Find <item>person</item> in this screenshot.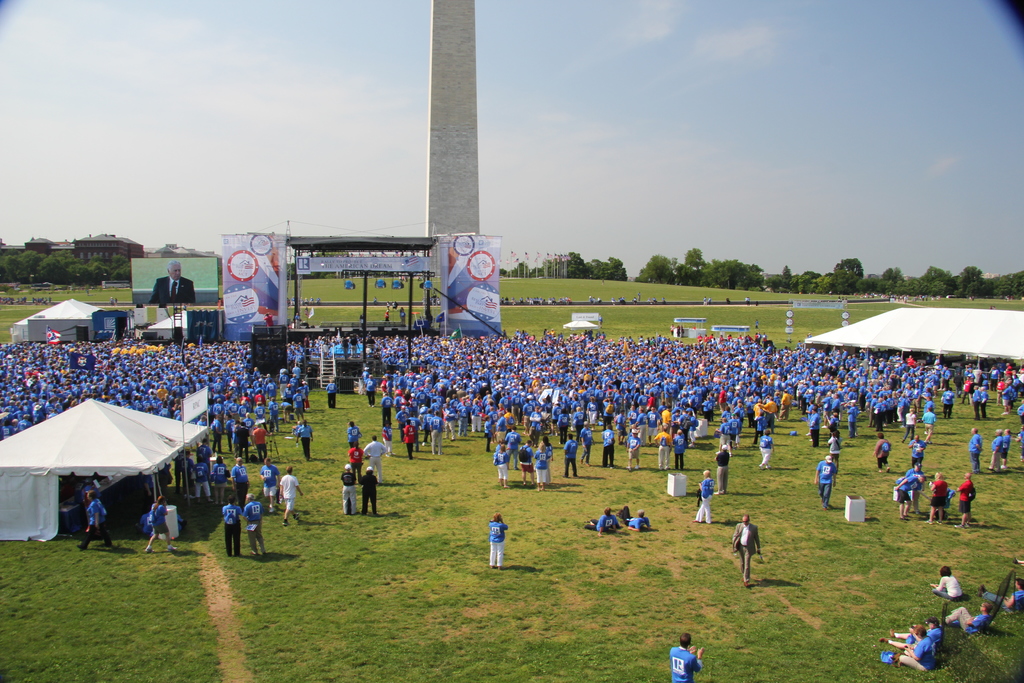
The bounding box for <item>person</item> is x1=968, y1=427, x2=985, y2=473.
